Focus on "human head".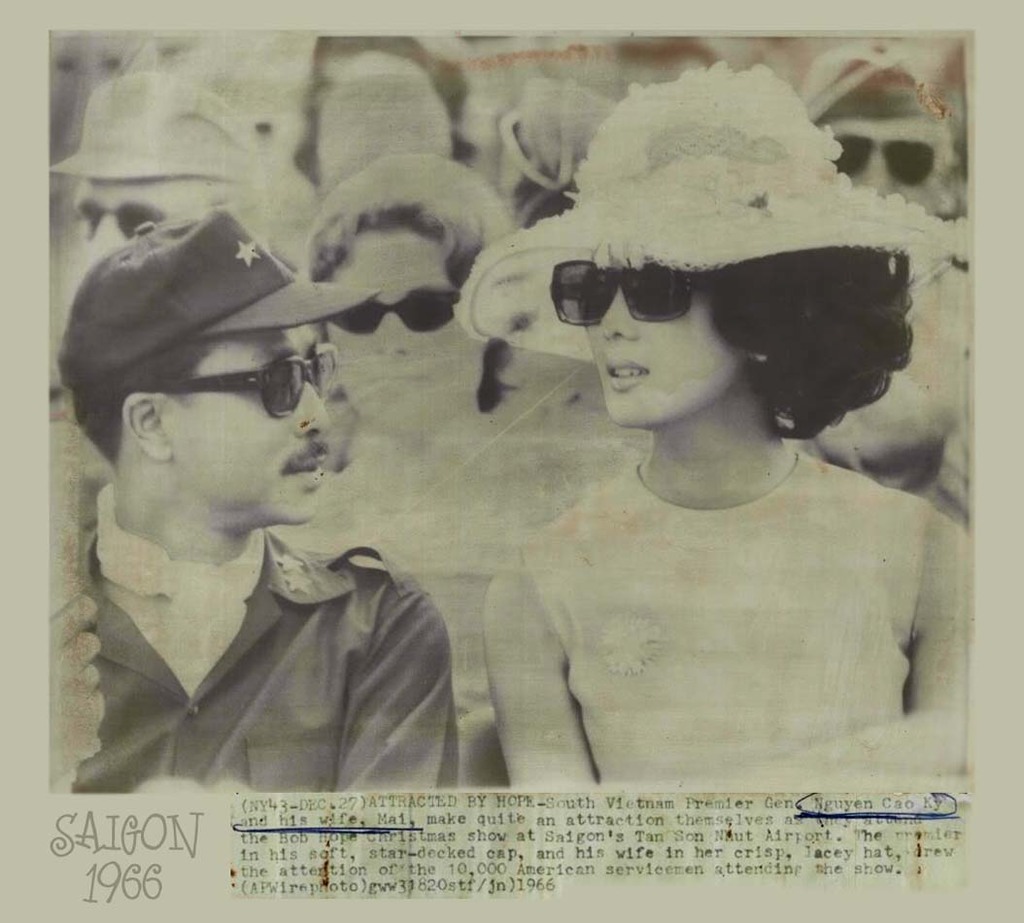
Focused at 43,201,364,582.
